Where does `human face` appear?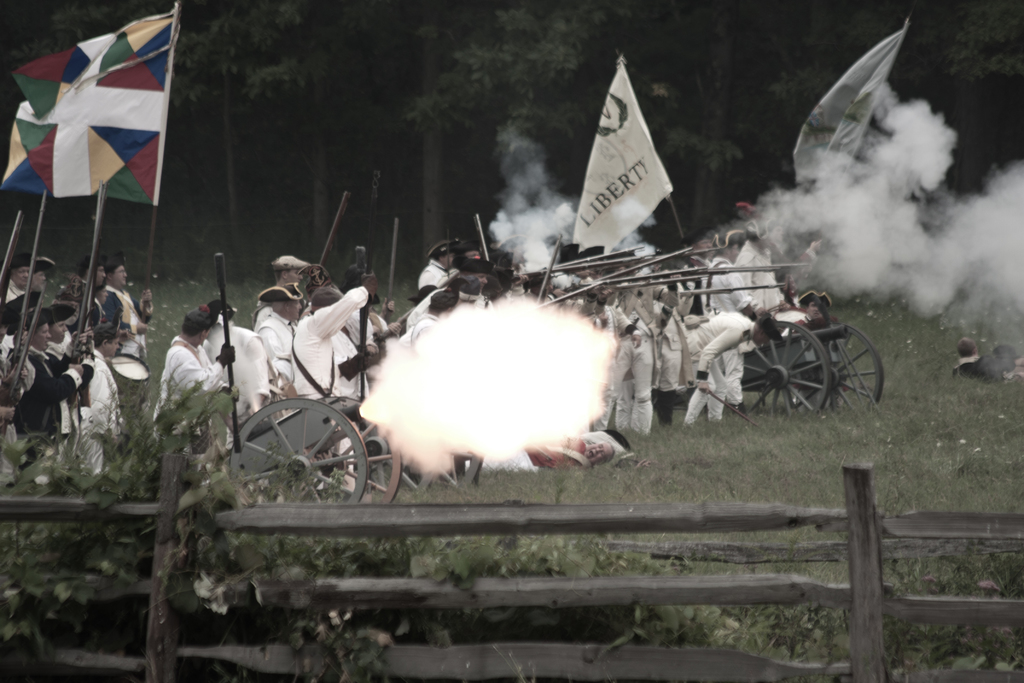
Appears at 439/252/453/269.
